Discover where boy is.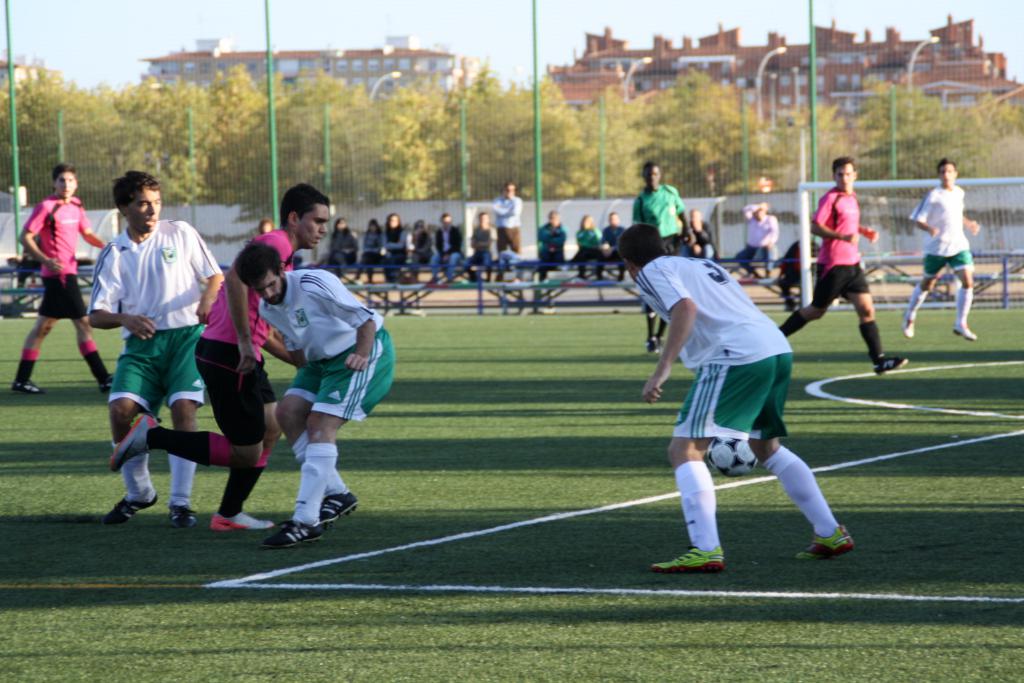
Discovered at <box>624,164,694,358</box>.
